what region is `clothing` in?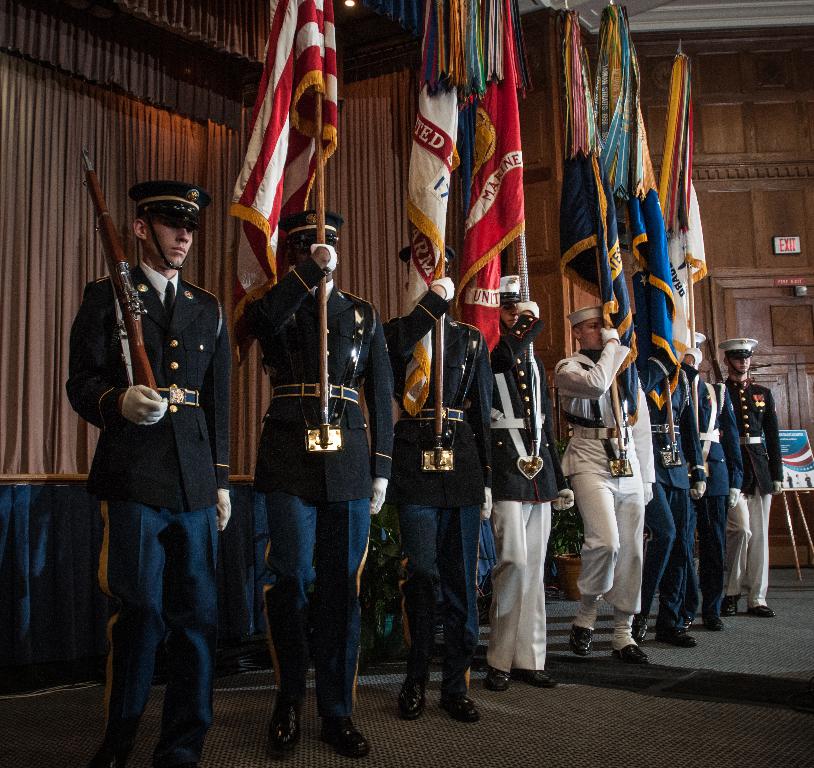
570 335 655 632.
